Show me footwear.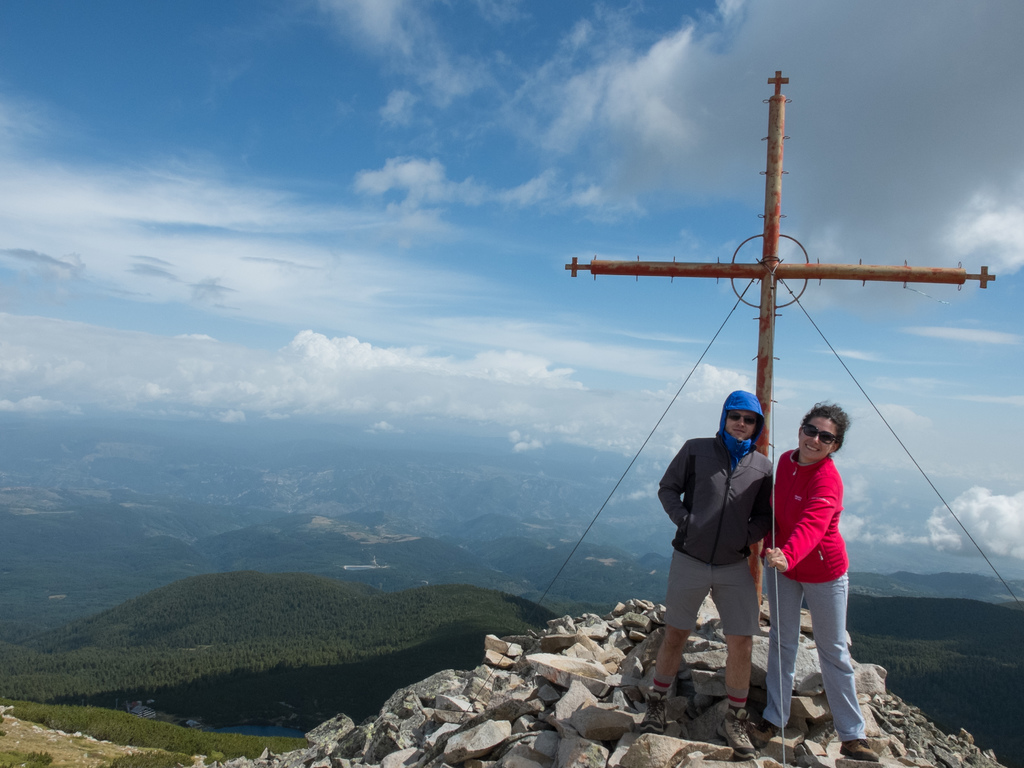
footwear is here: x1=719 y1=720 x2=756 y2=757.
